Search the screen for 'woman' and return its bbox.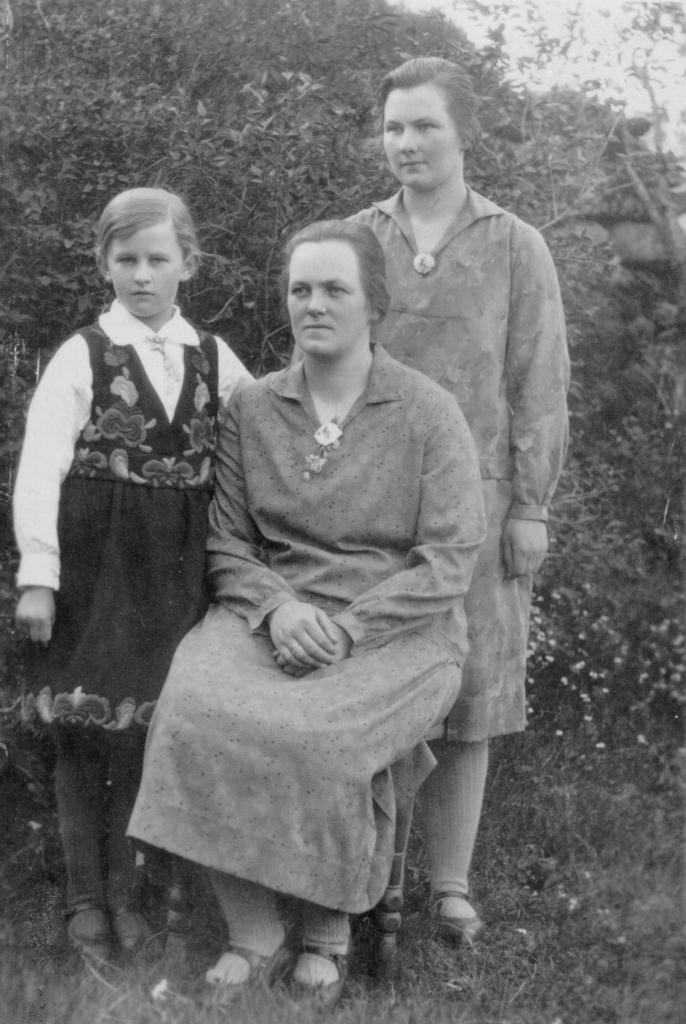
Found: <region>326, 52, 575, 954</region>.
